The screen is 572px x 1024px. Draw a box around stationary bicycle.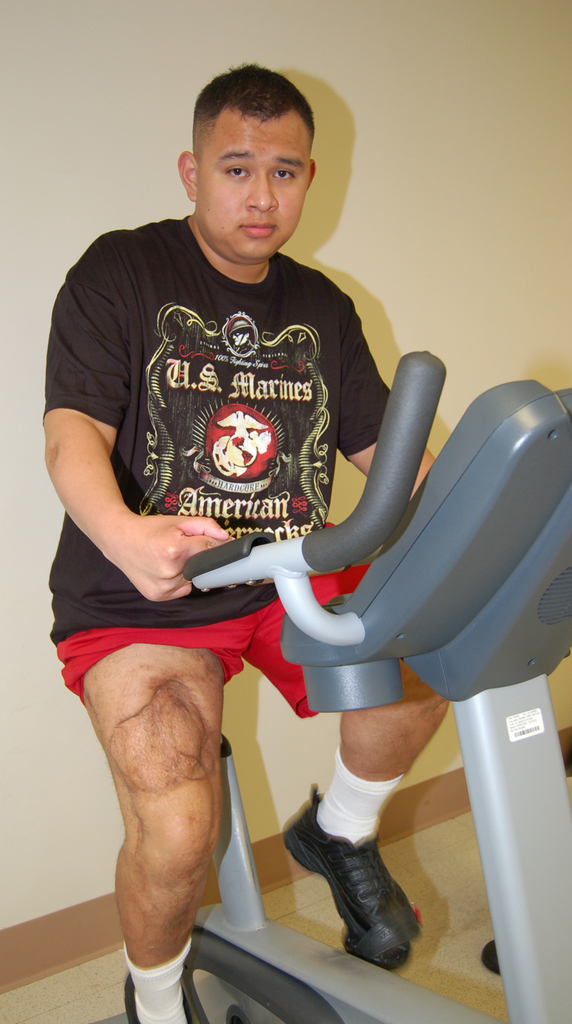
89, 343, 571, 1023.
